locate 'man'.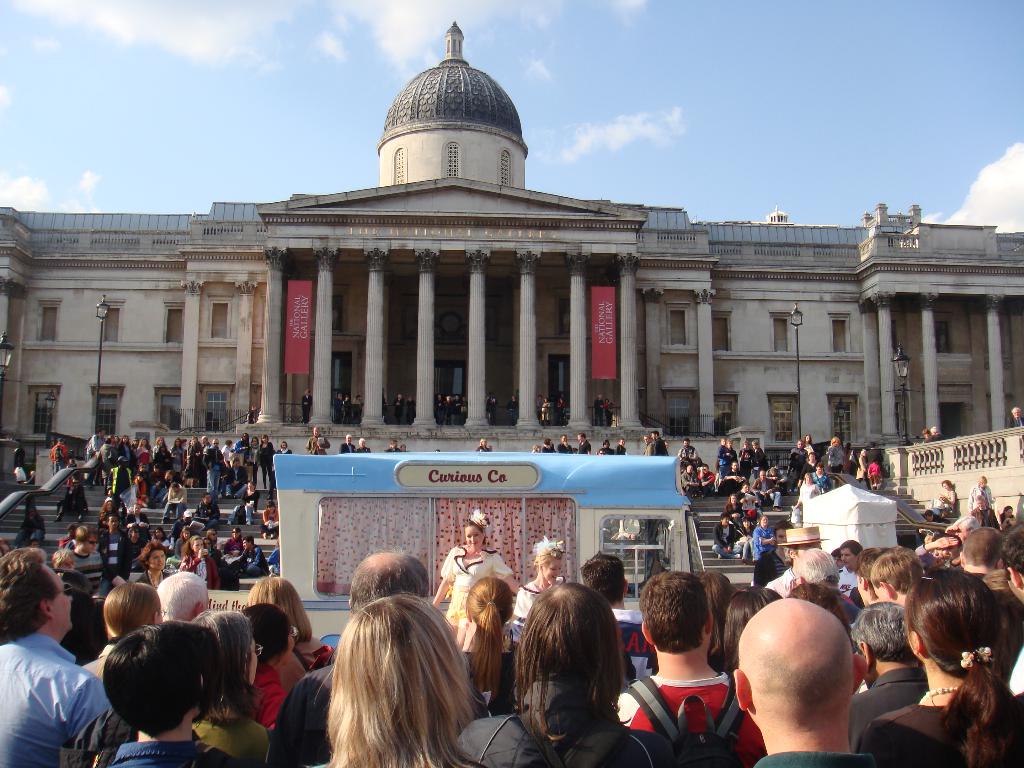
Bounding box: (750, 470, 783, 516).
